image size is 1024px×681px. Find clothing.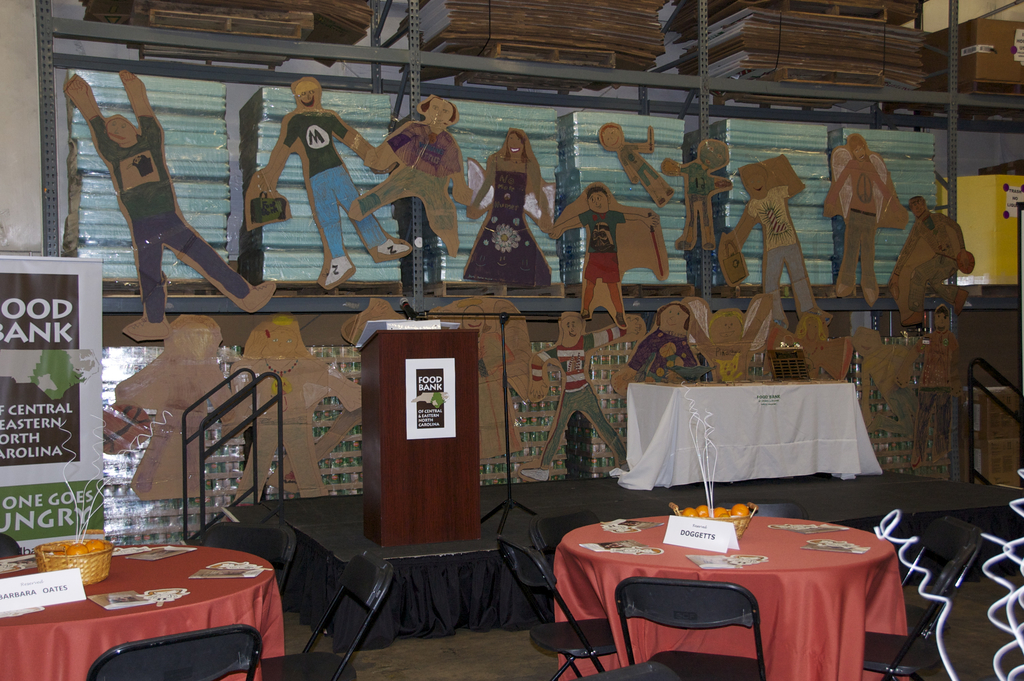
left=459, top=155, right=555, bottom=288.
